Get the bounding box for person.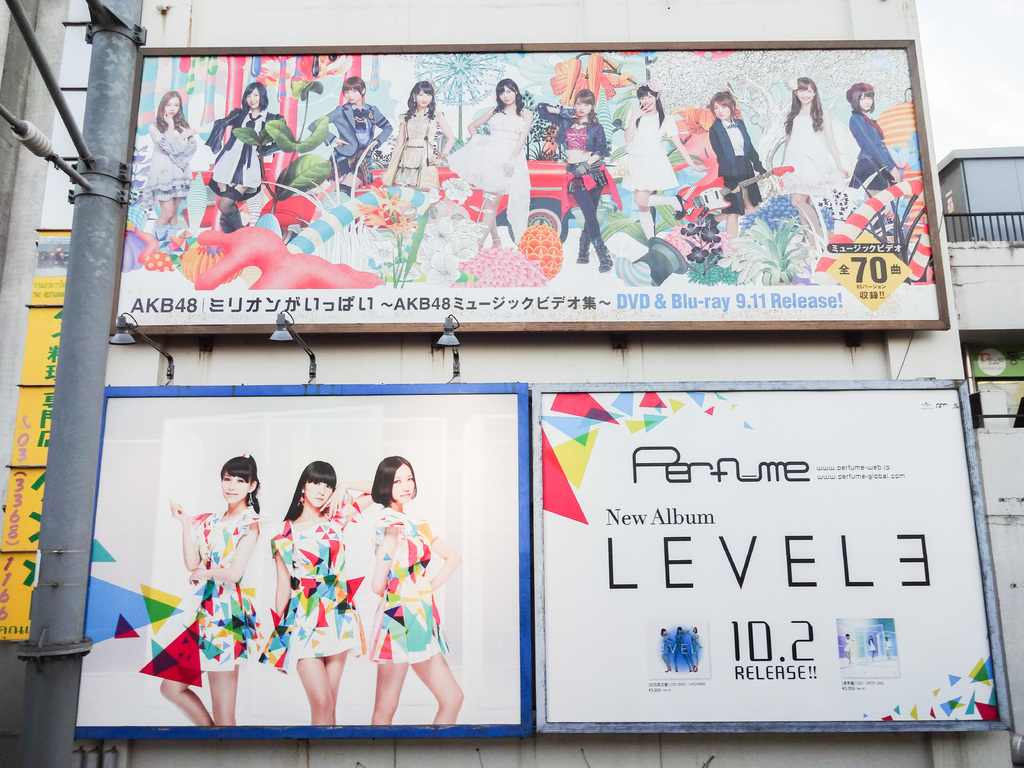
BBox(318, 79, 390, 201).
